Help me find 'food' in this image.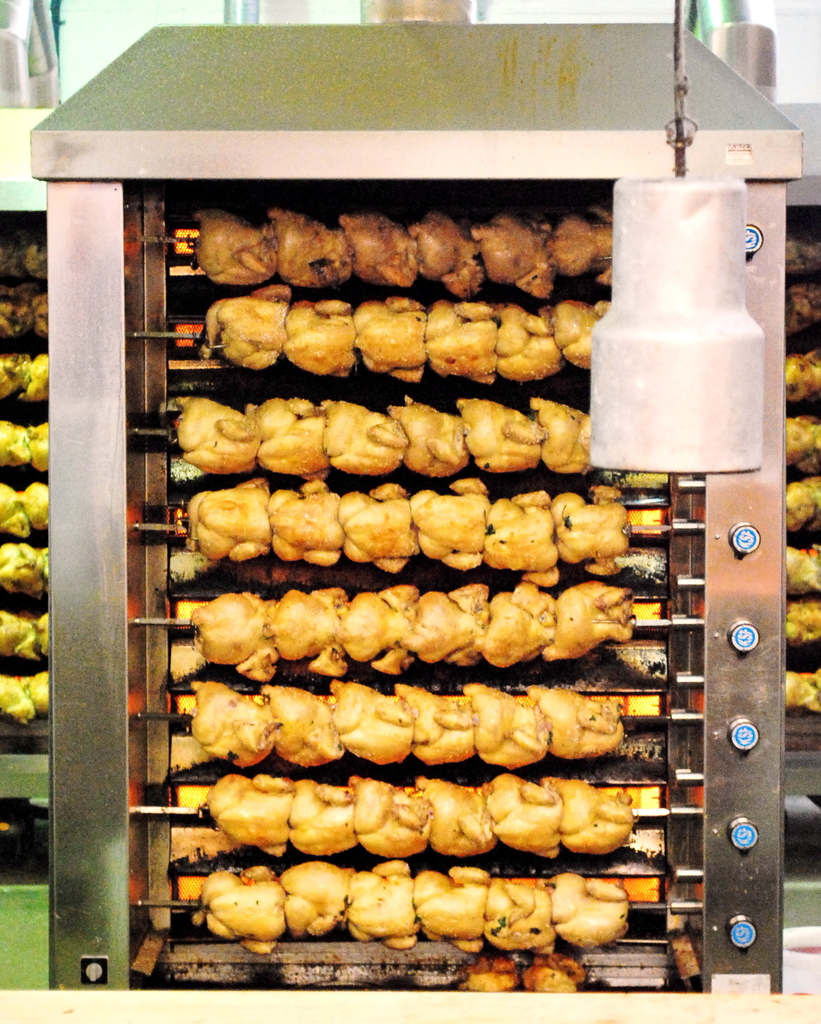
Found it: {"x1": 484, "y1": 488, "x2": 560, "y2": 588}.
